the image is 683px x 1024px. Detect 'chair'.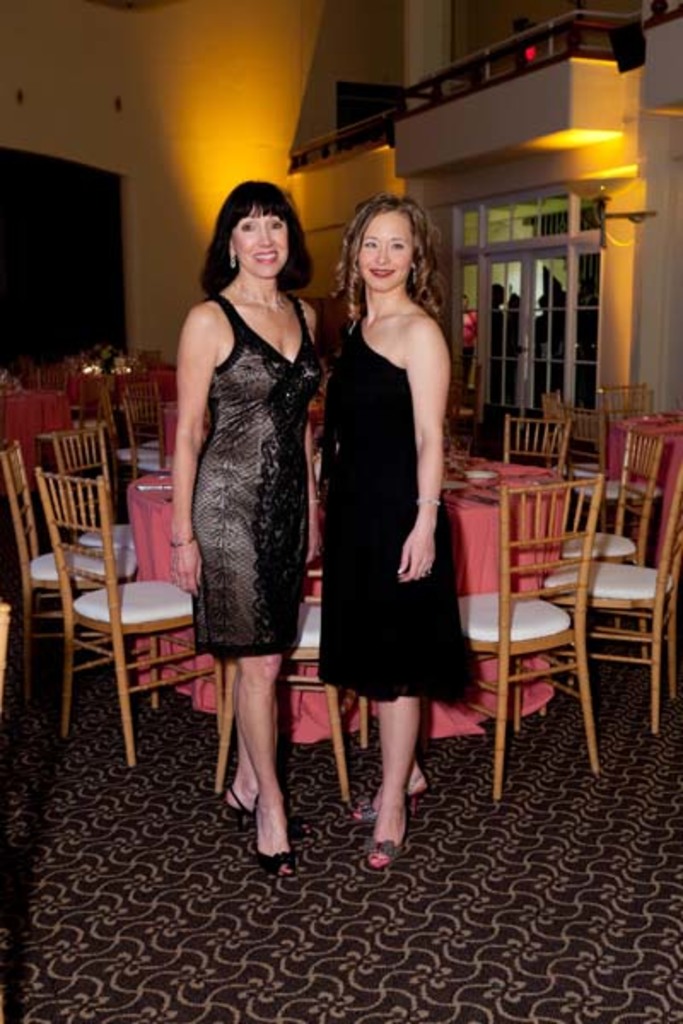
Detection: bbox=(446, 358, 487, 437).
